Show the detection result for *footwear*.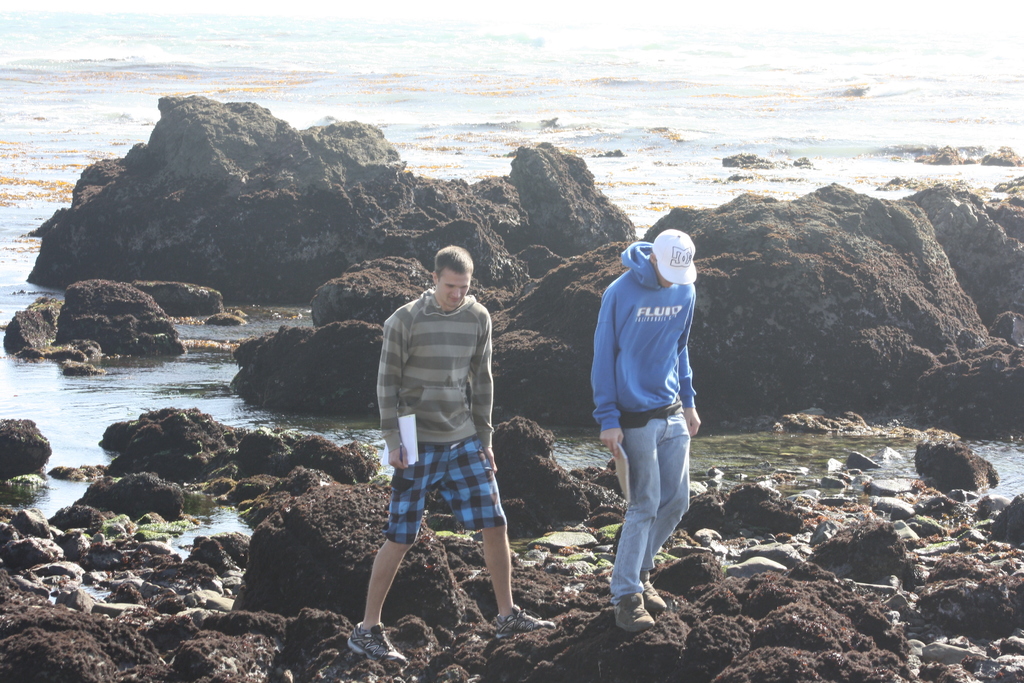
bbox=(496, 600, 561, 641).
